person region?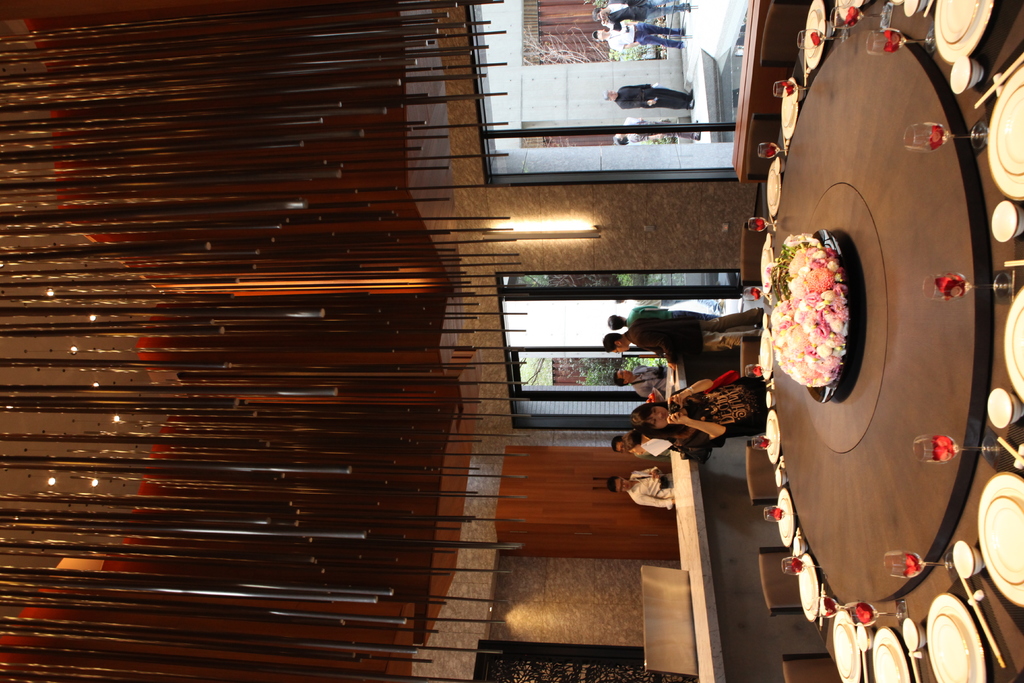
{"left": 601, "top": 82, "right": 696, "bottom": 108}
